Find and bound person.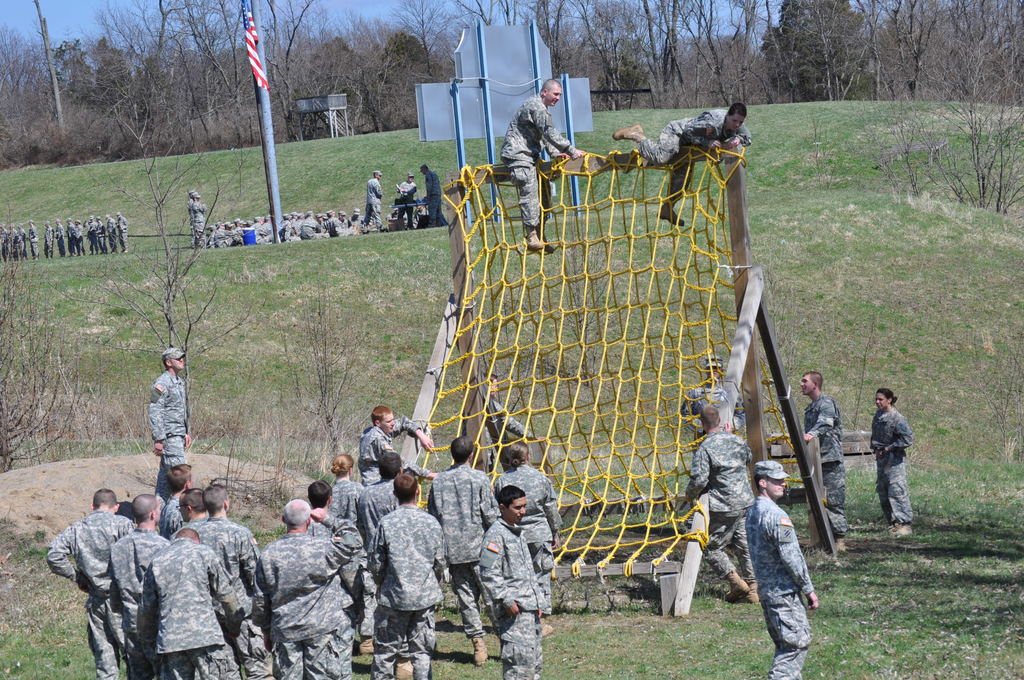
Bound: <bbox>257, 498, 364, 679</bbox>.
